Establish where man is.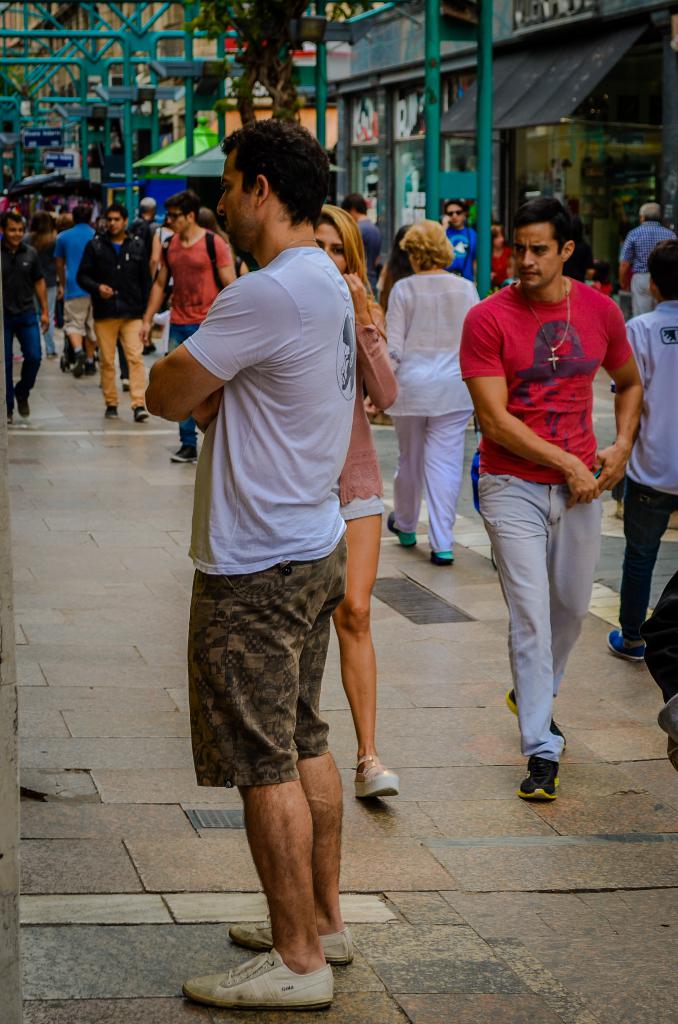
Established at 611,233,677,660.
